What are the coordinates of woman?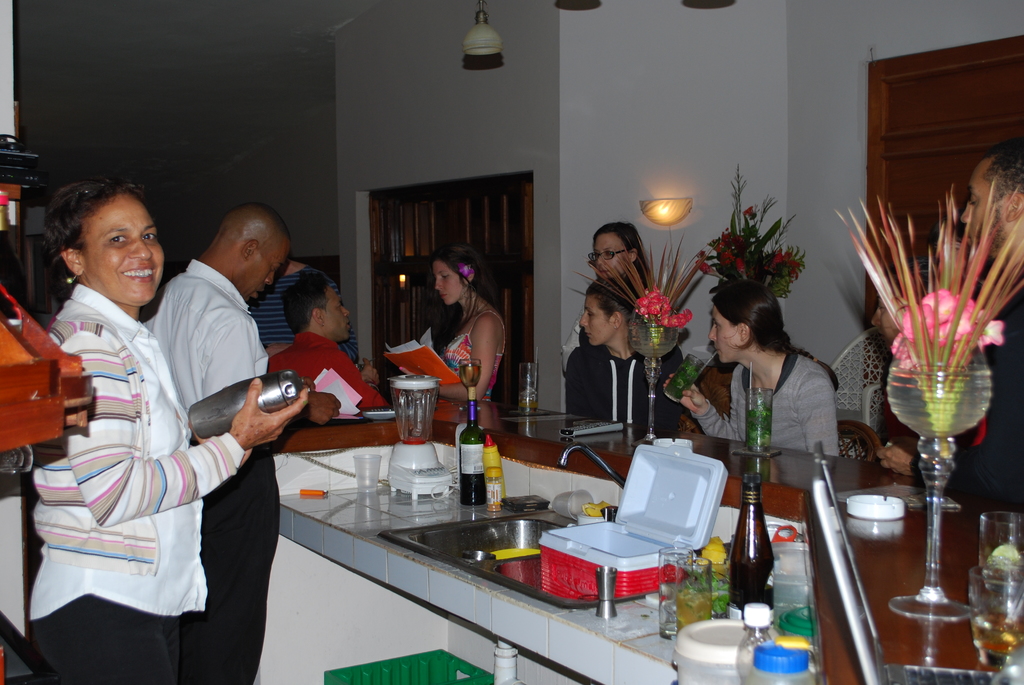
detection(43, 156, 243, 684).
